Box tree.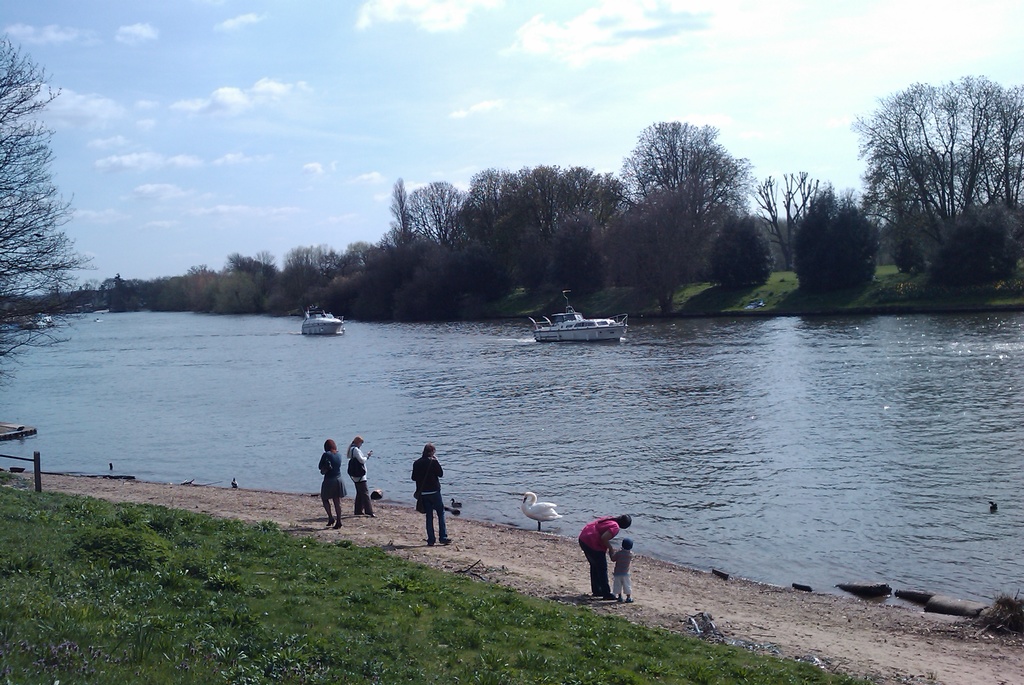
crop(755, 166, 826, 267).
